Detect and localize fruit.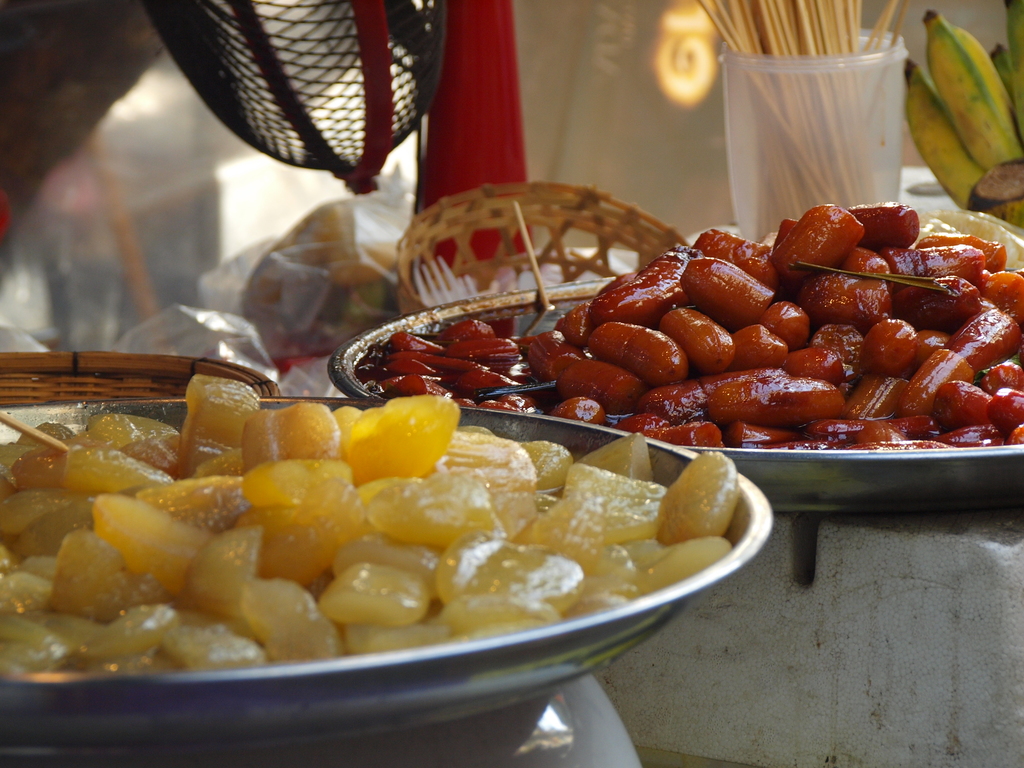
Localized at 696, 238, 803, 322.
